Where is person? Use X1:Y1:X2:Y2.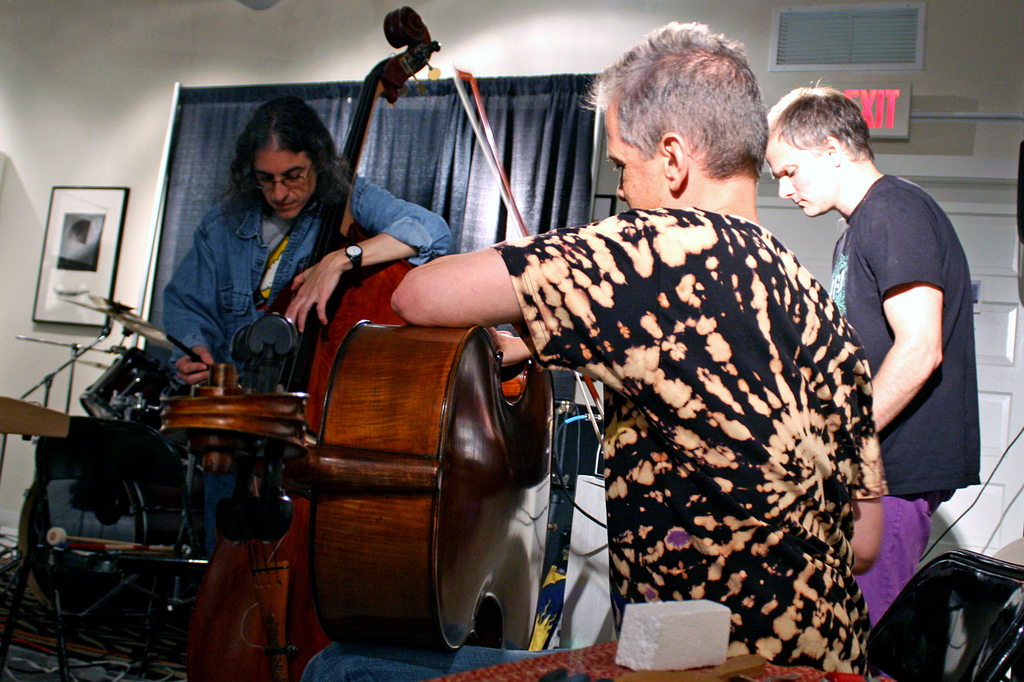
157:94:452:598.
